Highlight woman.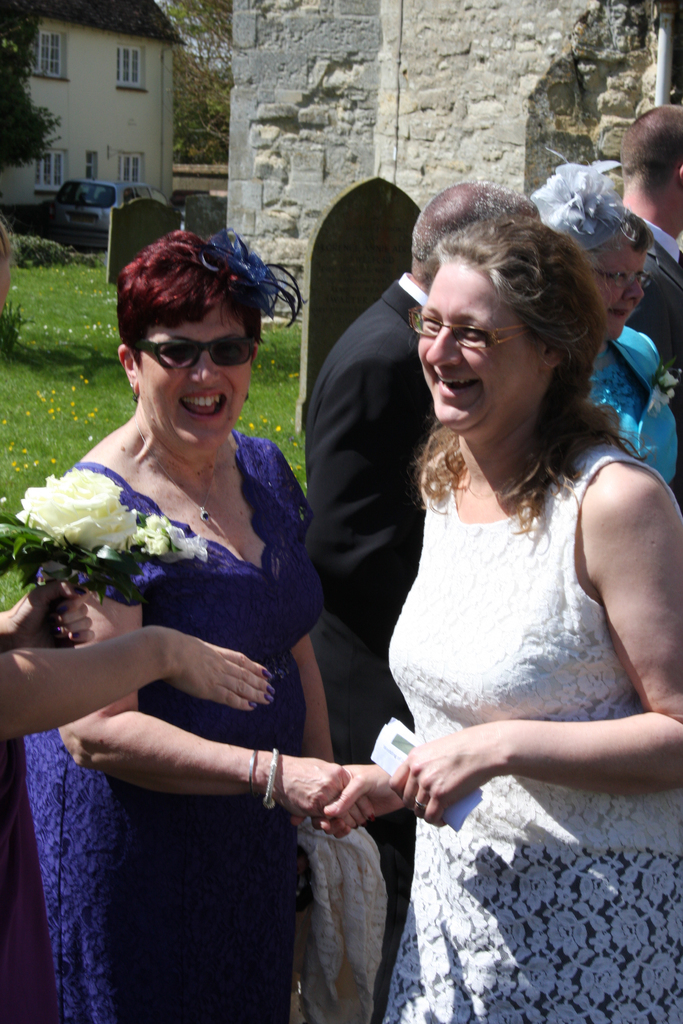
Highlighted region: locate(509, 158, 682, 513).
